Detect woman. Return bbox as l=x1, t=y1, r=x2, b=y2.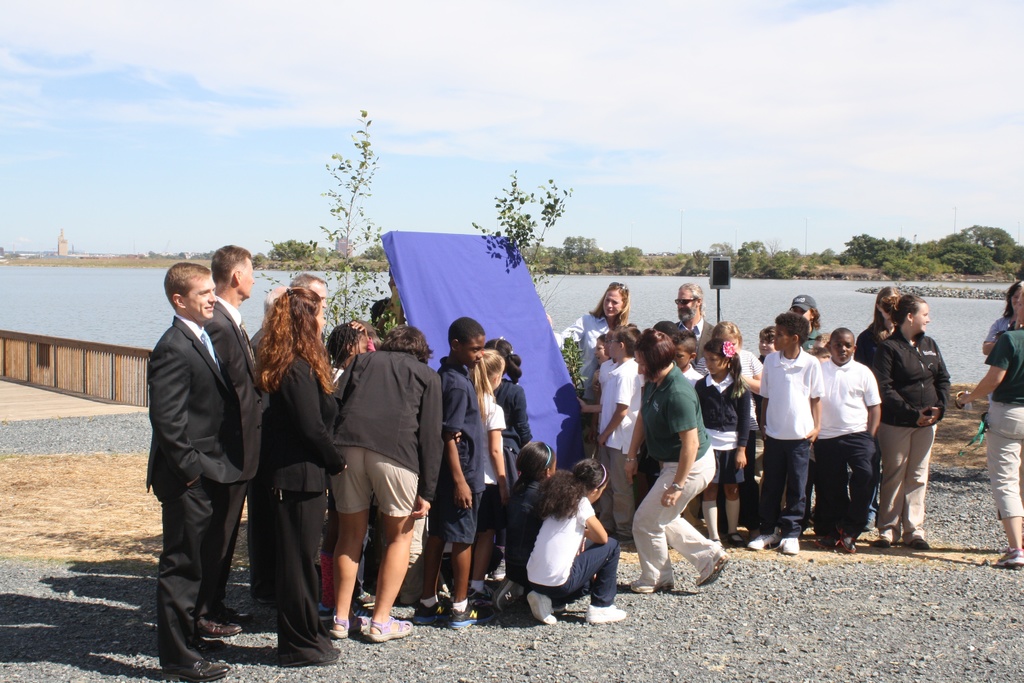
l=541, t=276, r=648, b=431.
